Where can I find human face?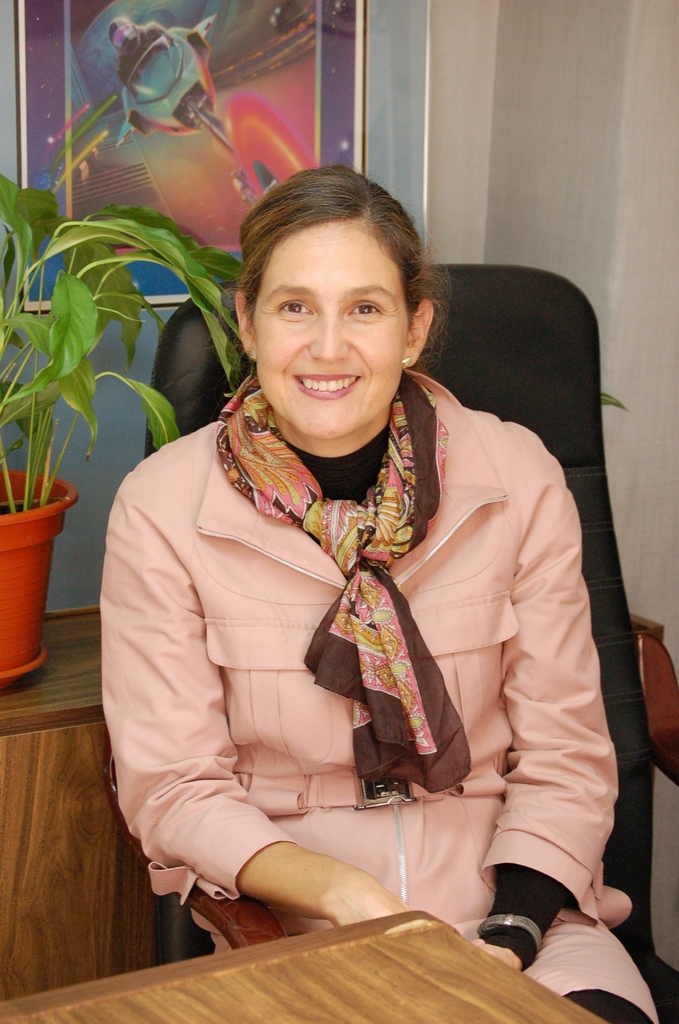
You can find it at left=254, top=227, right=401, bottom=436.
